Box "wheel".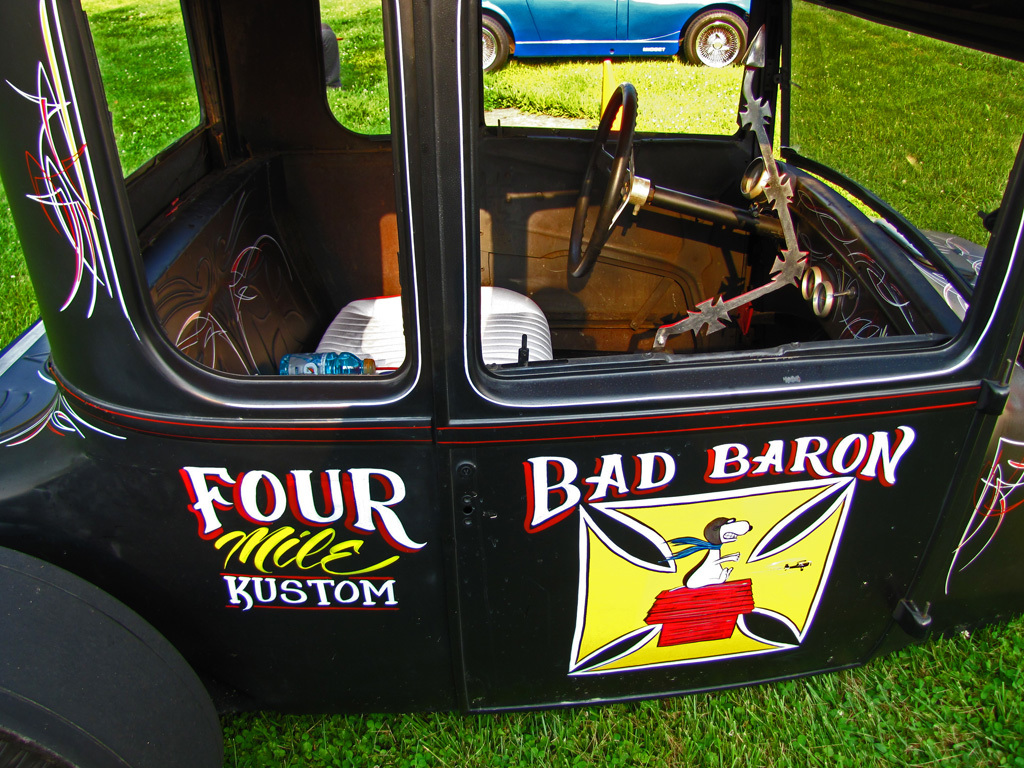
bbox=[477, 14, 512, 74].
